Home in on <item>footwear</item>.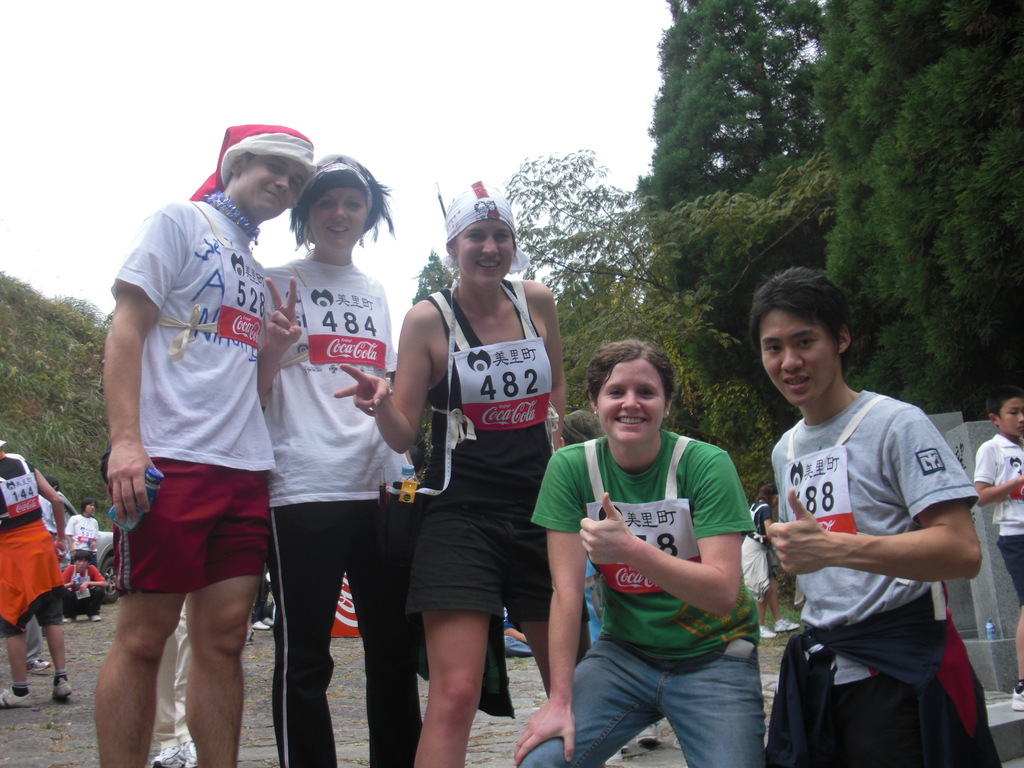
Homed in at detection(51, 676, 72, 698).
